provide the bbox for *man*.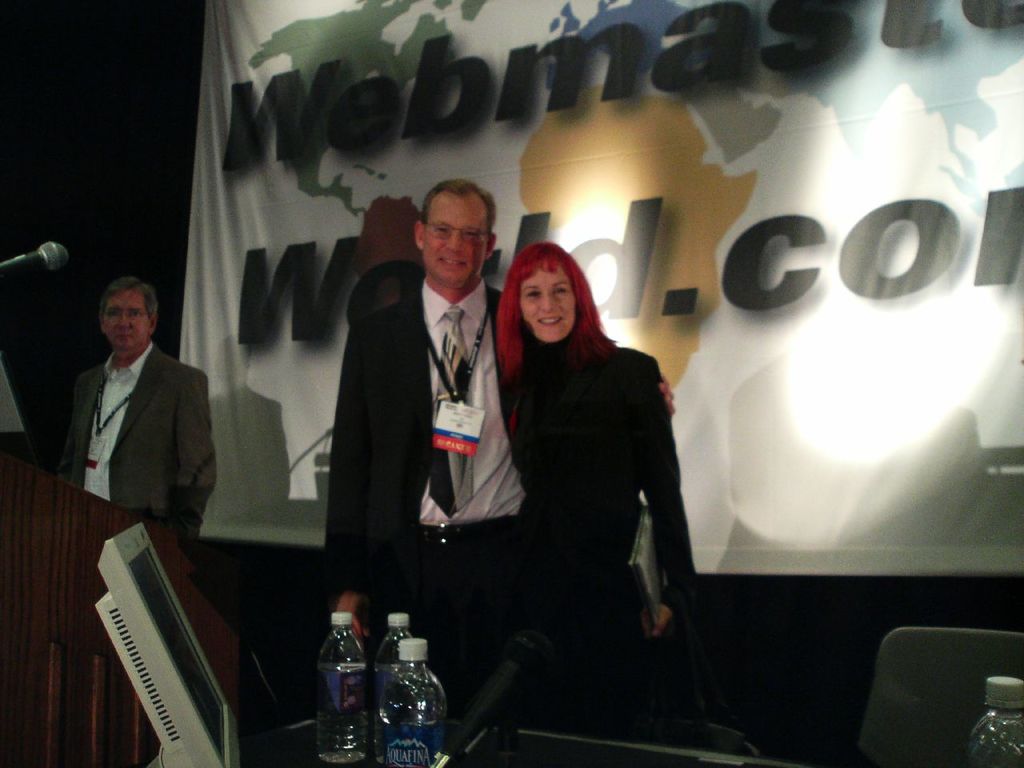
326:178:674:646.
